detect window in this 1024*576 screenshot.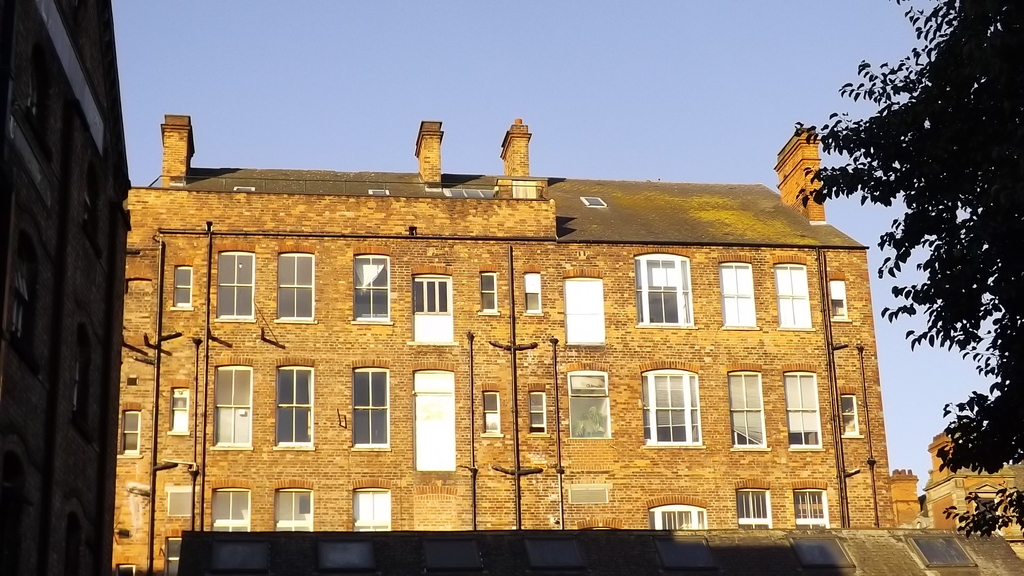
Detection: left=482, top=390, right=497, bottom=436.
